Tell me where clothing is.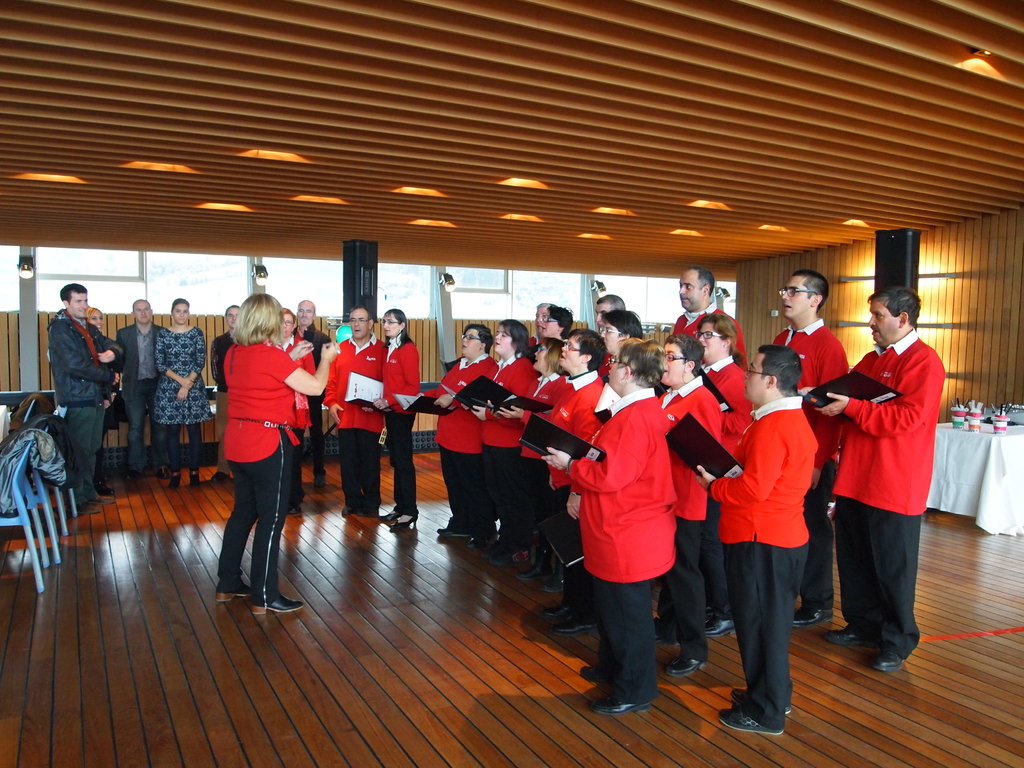
clothing is at (675,311,748,355).
